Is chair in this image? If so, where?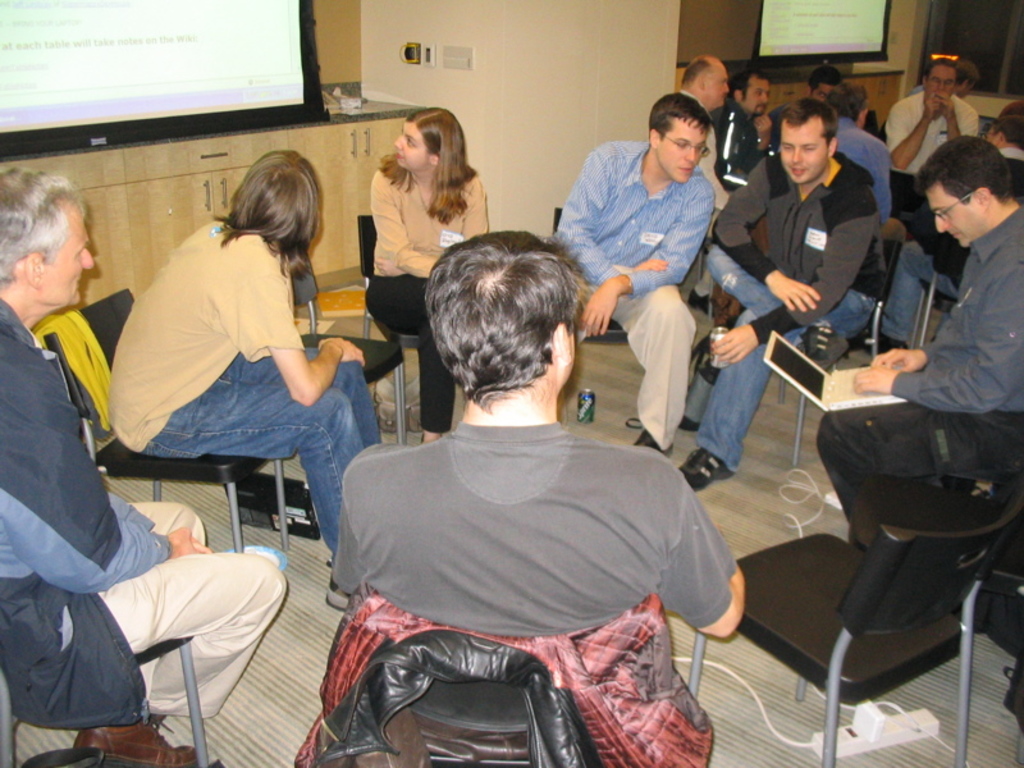
Yes, at 346 595 668 767.
